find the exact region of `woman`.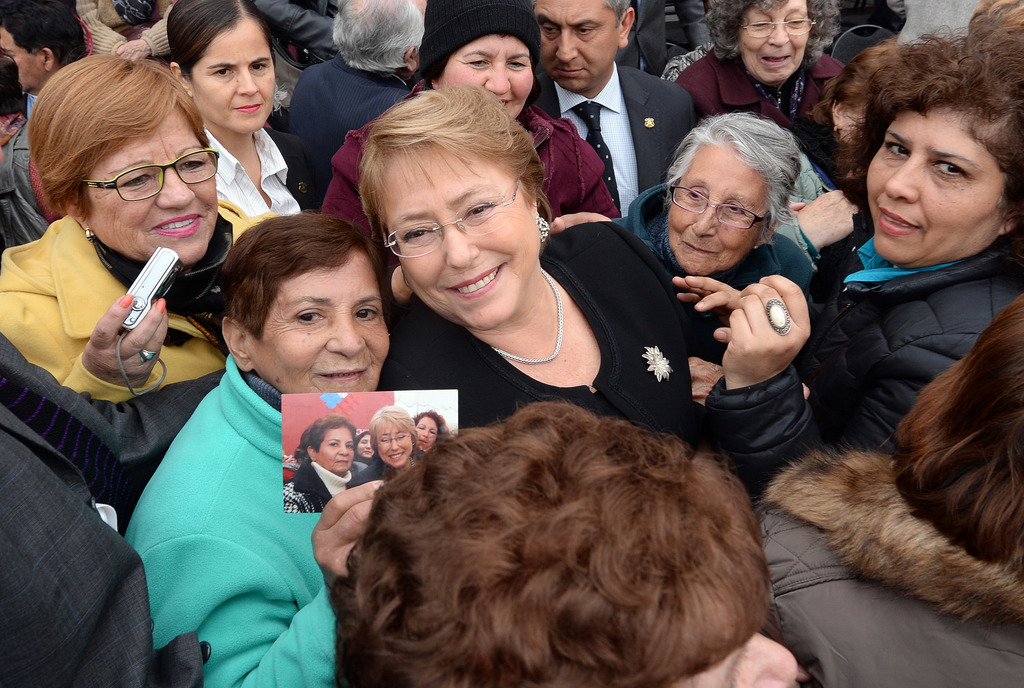
Exact region: pyautogui.locateOnScreen(121, 205, 455, 687).
